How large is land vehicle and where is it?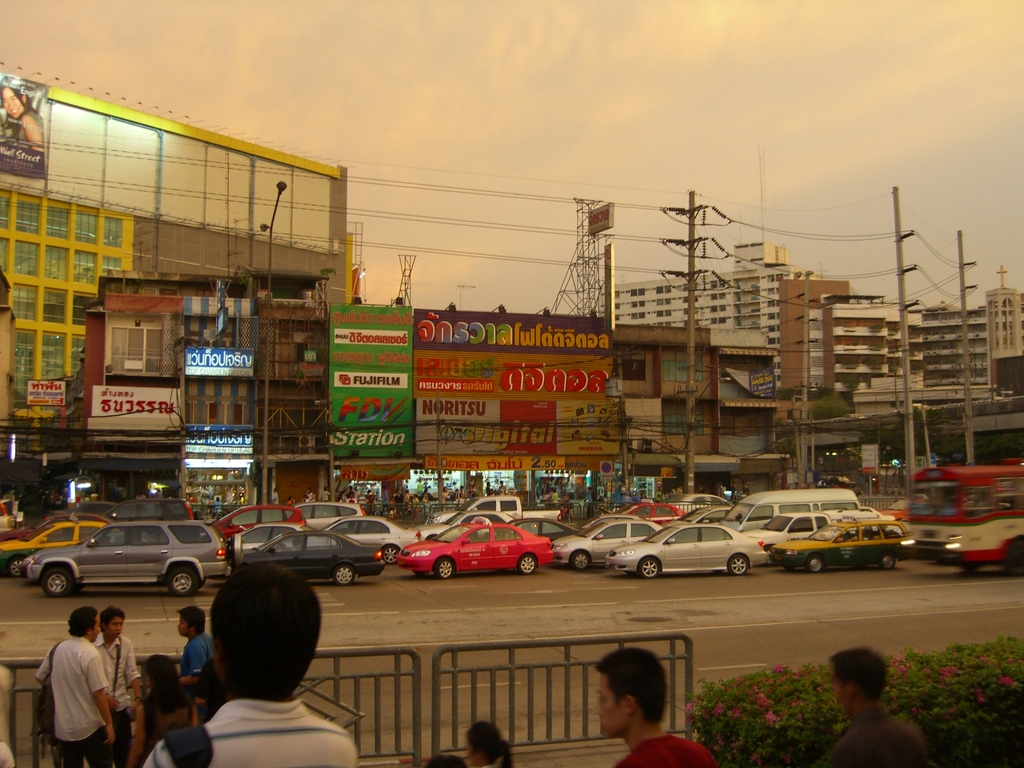
Bounding box: <region>723, 487, 860, 533</region>.
